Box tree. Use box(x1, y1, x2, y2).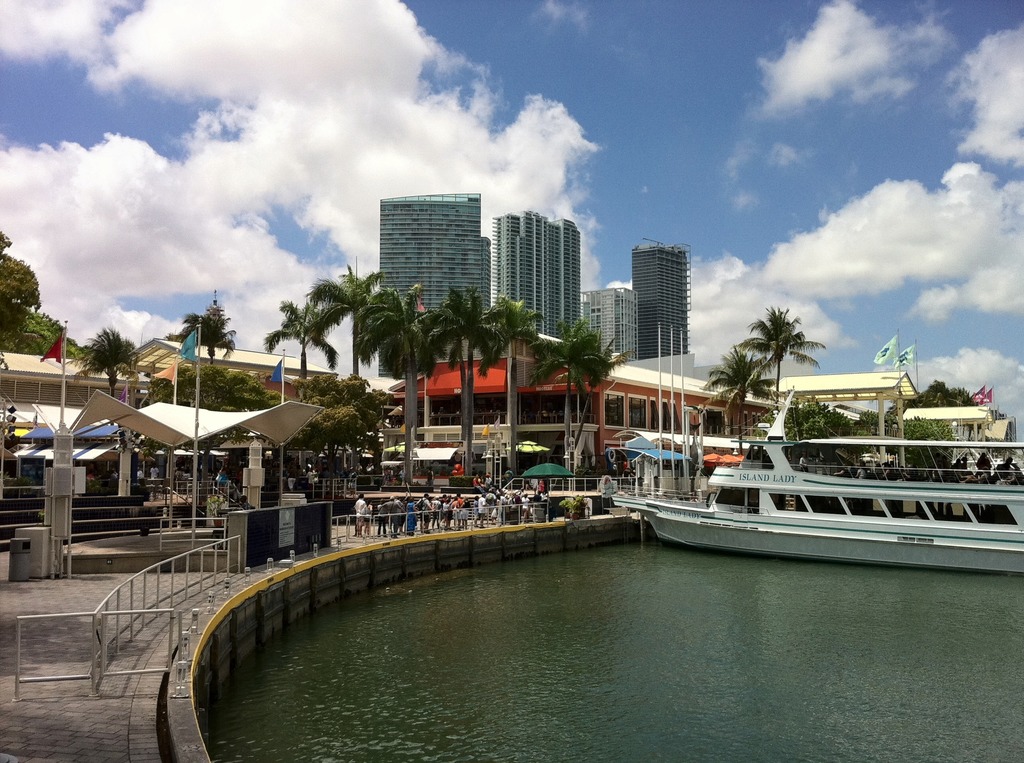
box(274, 377, 389, 476).
